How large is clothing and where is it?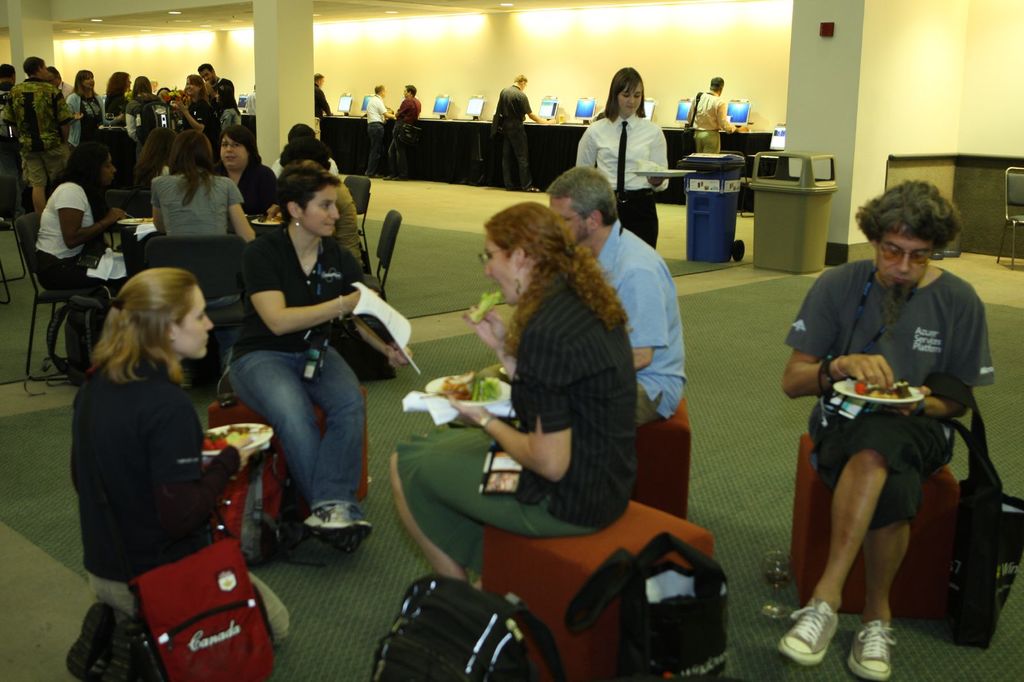
Bounding box: 173 96 214 133.
